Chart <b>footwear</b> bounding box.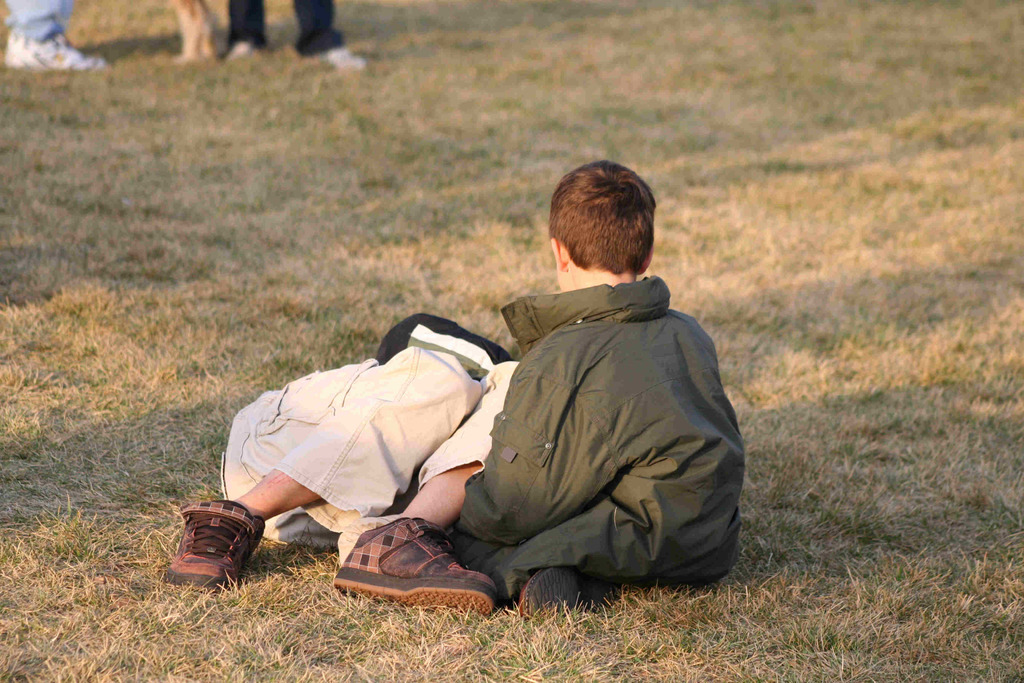
Charted: <box>221,41,260,60</box>.
